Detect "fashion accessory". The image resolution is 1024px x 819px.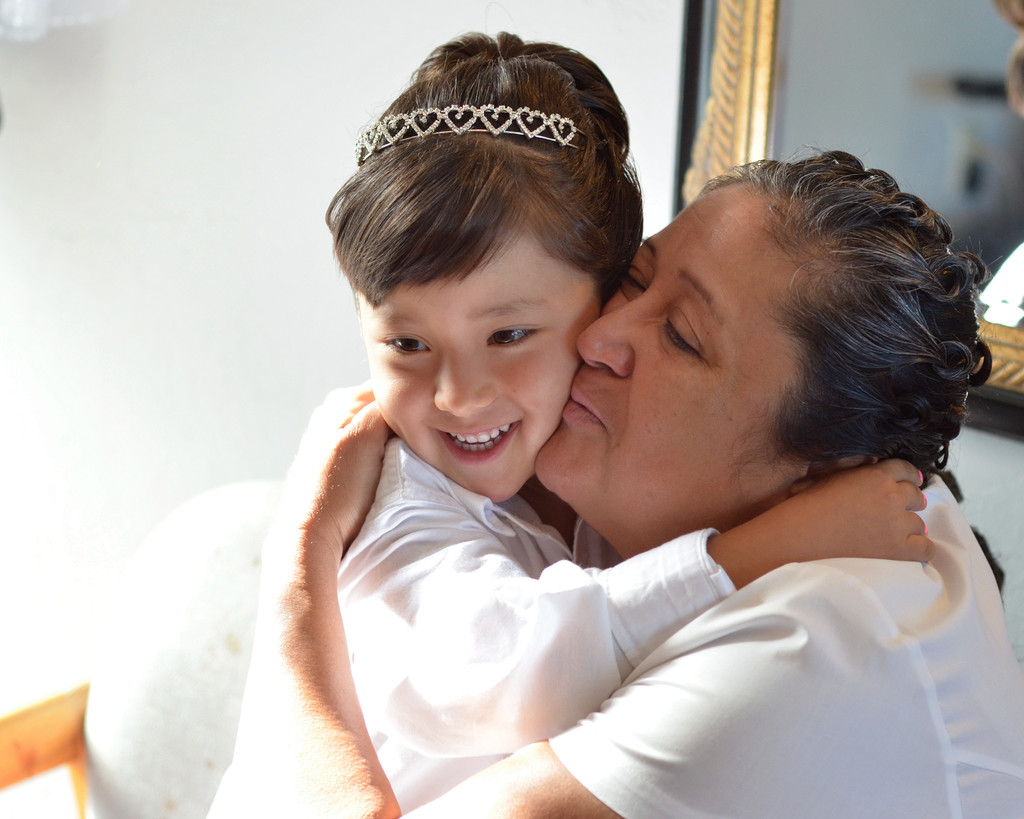
BBox(355, 99, 591, 163).
